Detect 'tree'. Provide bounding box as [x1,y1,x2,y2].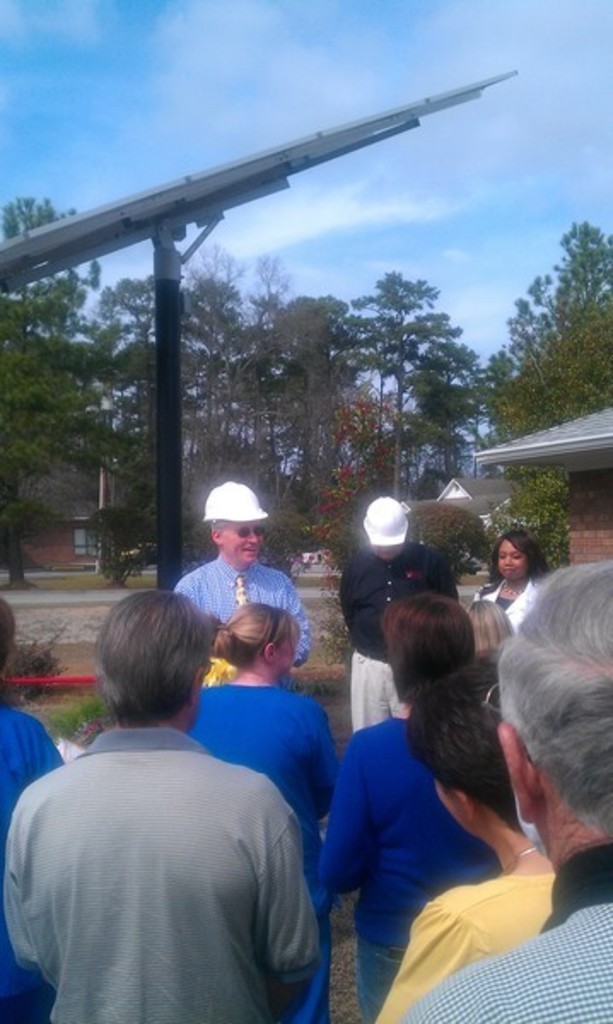
[0,196,147,534].
